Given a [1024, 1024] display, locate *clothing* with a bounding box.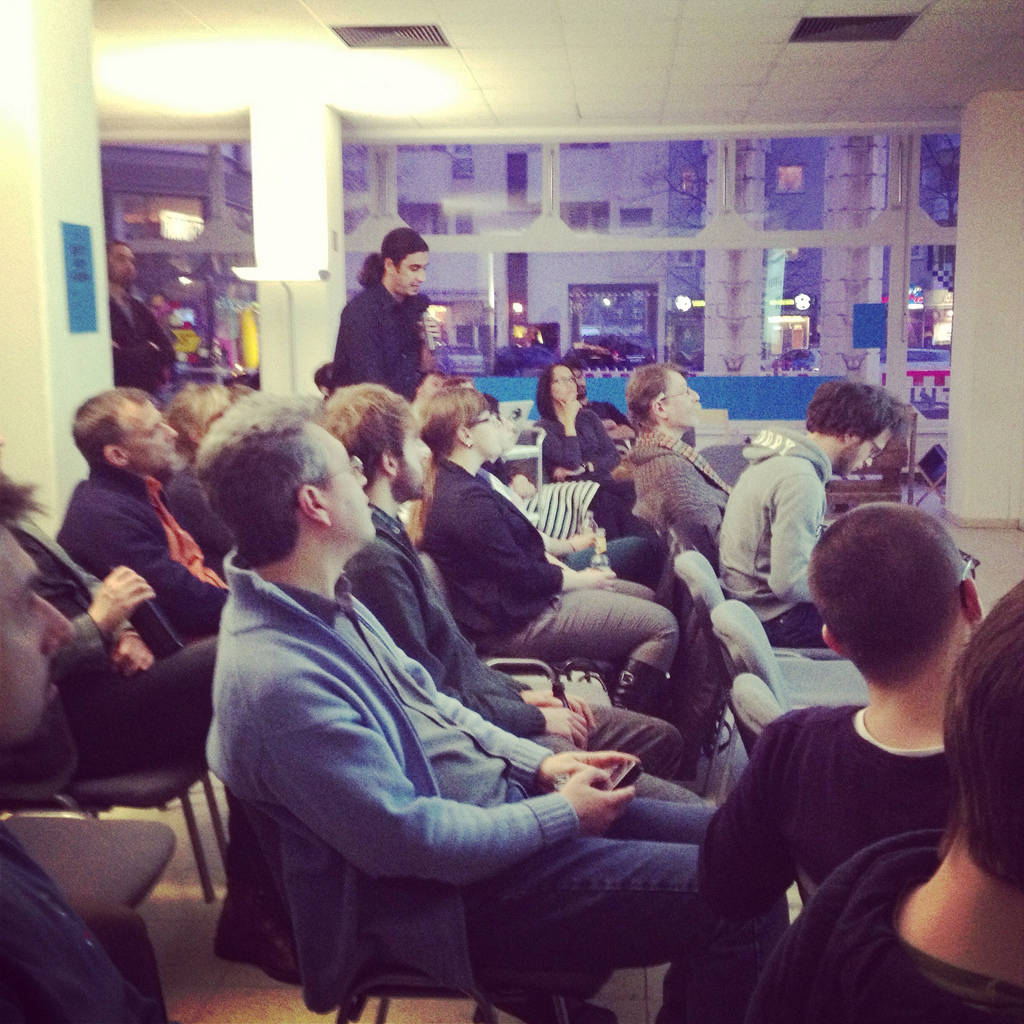
Located: [0, 818, 141, 1023].
